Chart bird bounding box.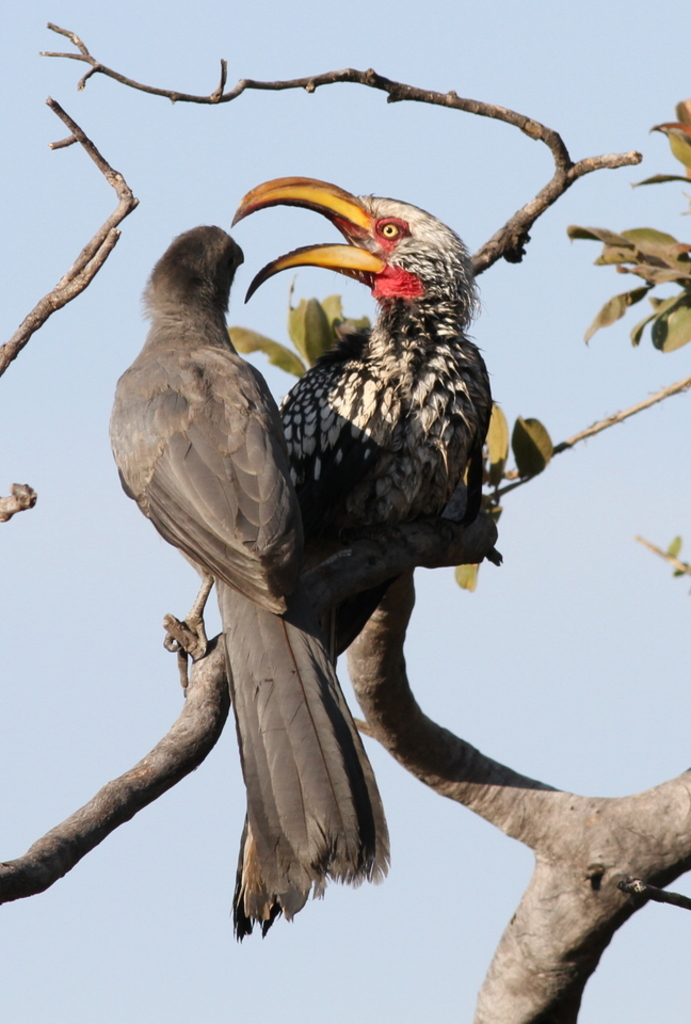
Charted: l=109, t=271, r=341, b=885.
